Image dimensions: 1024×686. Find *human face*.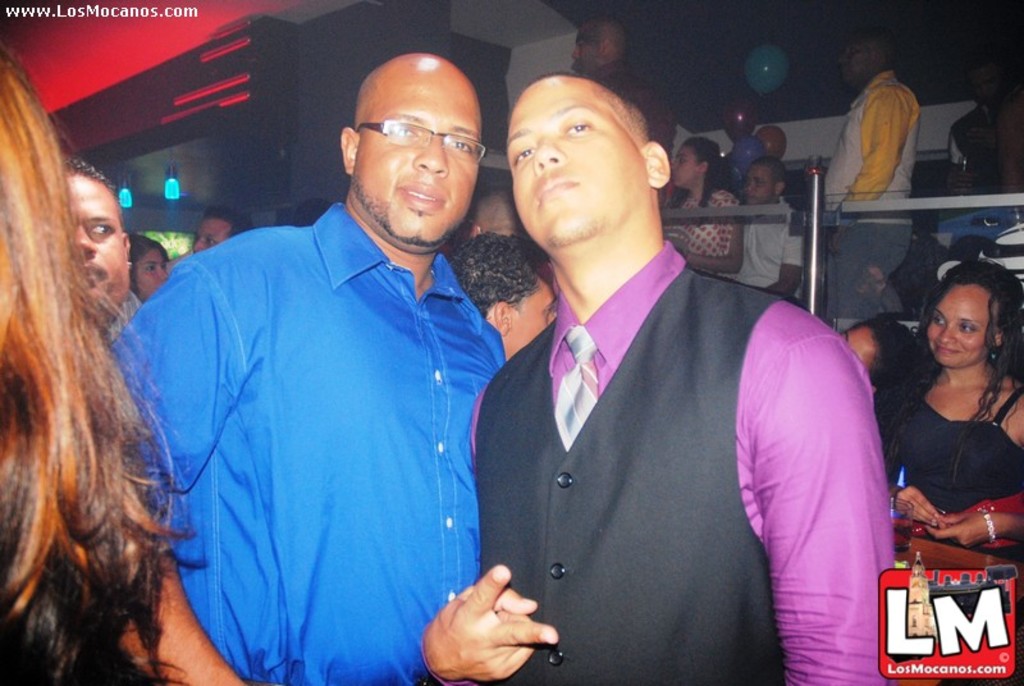
[left=571, top=22, right=603, bottom=81].
